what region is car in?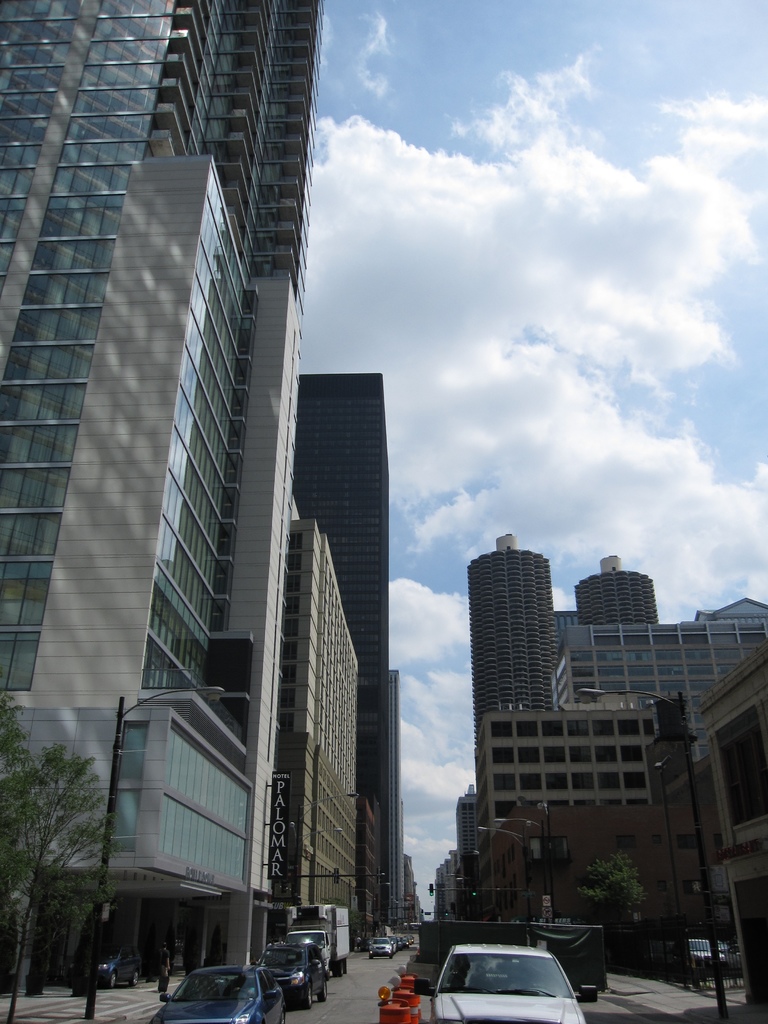
(255,939,324,1005).
